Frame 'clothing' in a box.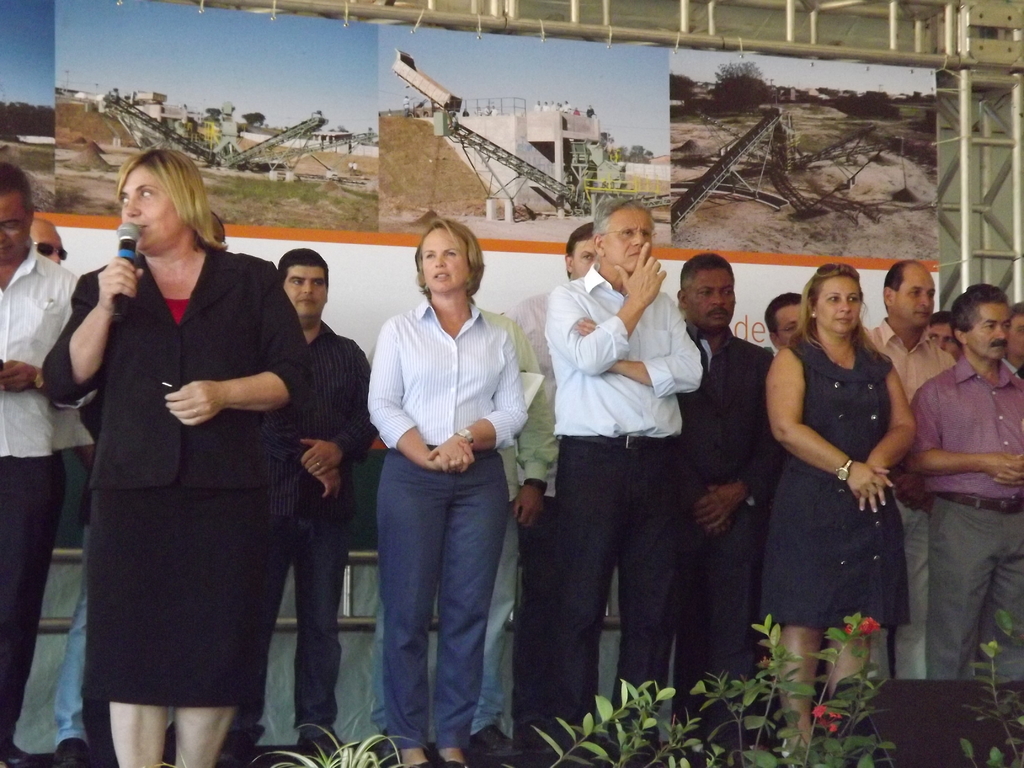
3:244:74:749.
